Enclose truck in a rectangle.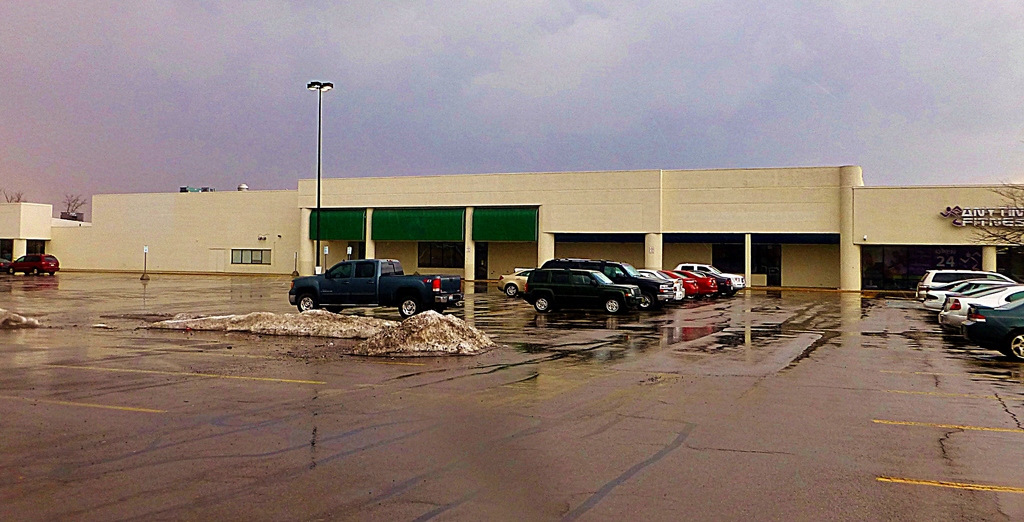
[x1=280, y1=254, x2=447, y2=318].
